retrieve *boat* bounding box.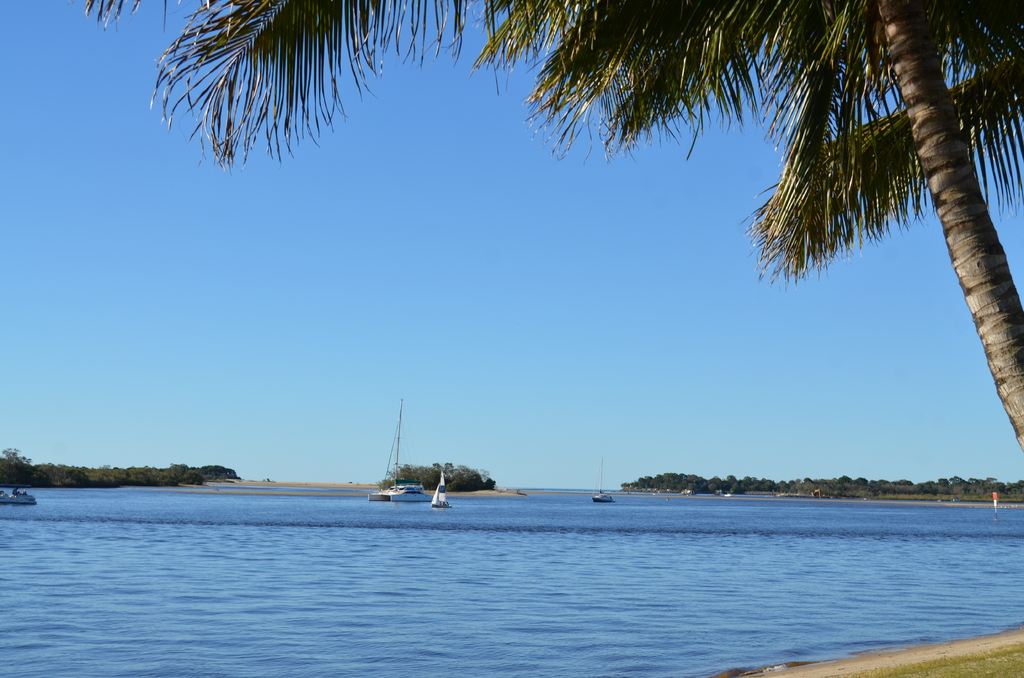
Bounding box: detection(681, 487, 694, 495).
